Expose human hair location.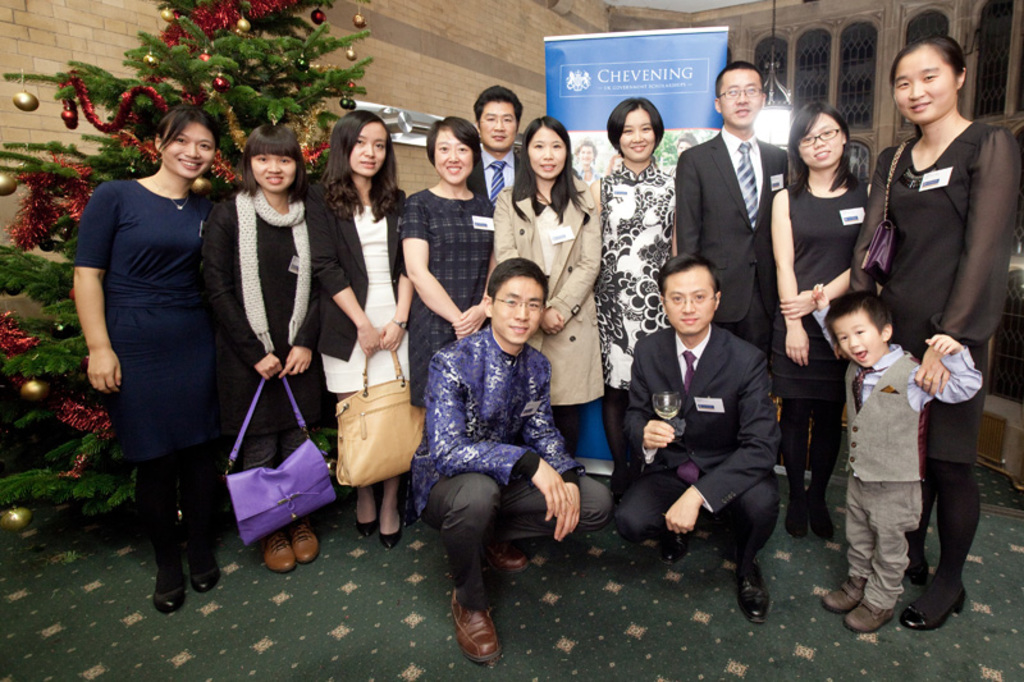
Exposed at [left=712, top=61, right=765, bottom=104].
